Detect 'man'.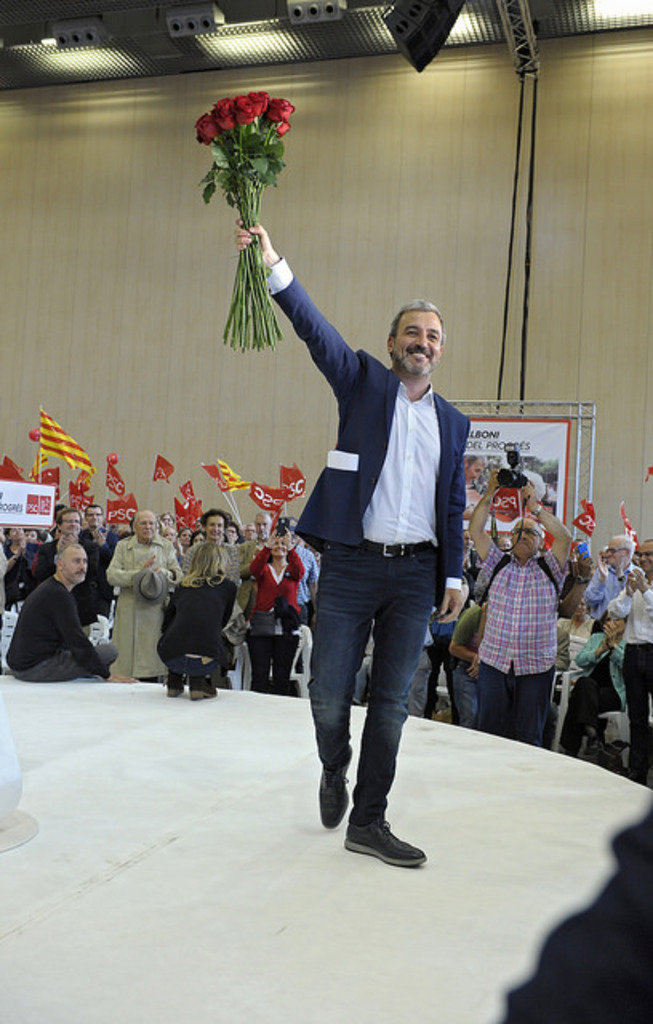
Detected at rect(602, 523, 651, 773).
